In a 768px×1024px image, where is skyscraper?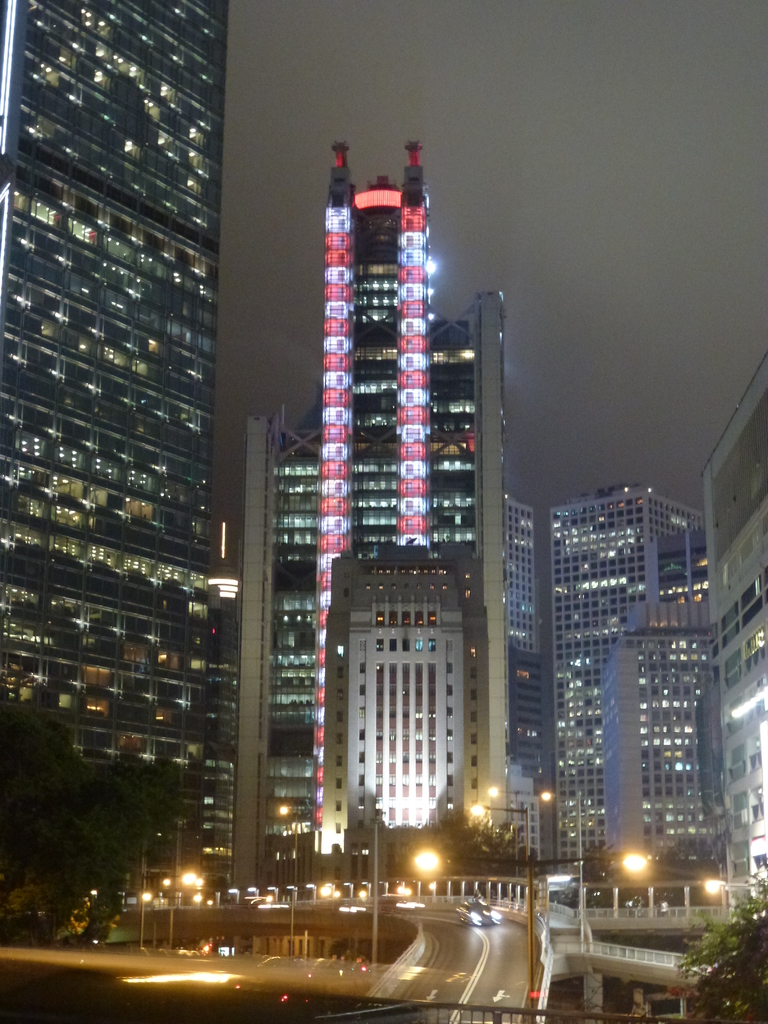
(left=492, top=497, right=541, bottom=881).
